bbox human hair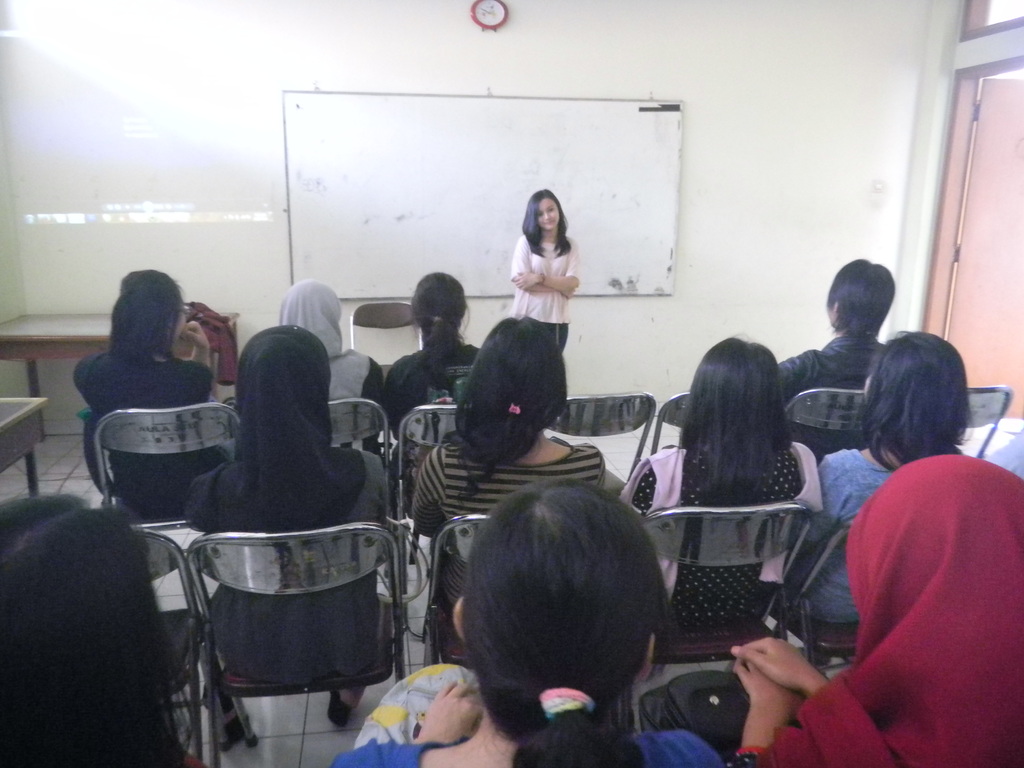
[left=408, top=269, right=465, bottom=390]
